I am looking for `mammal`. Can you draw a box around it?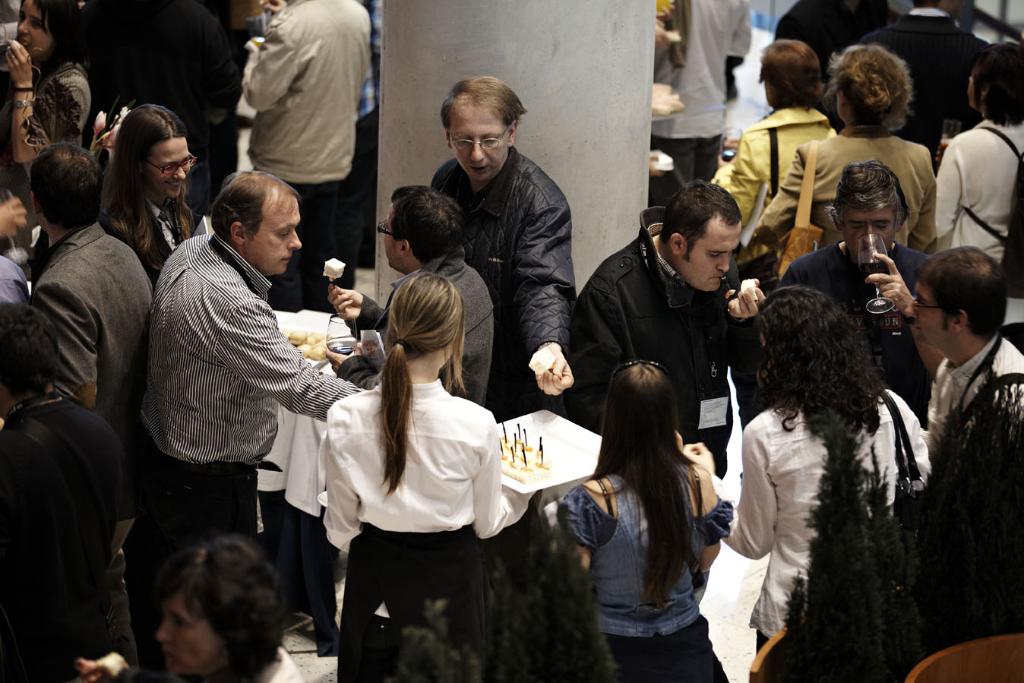
Sure, the bounding box is left=70, top=0, right=242, bottom=218.
